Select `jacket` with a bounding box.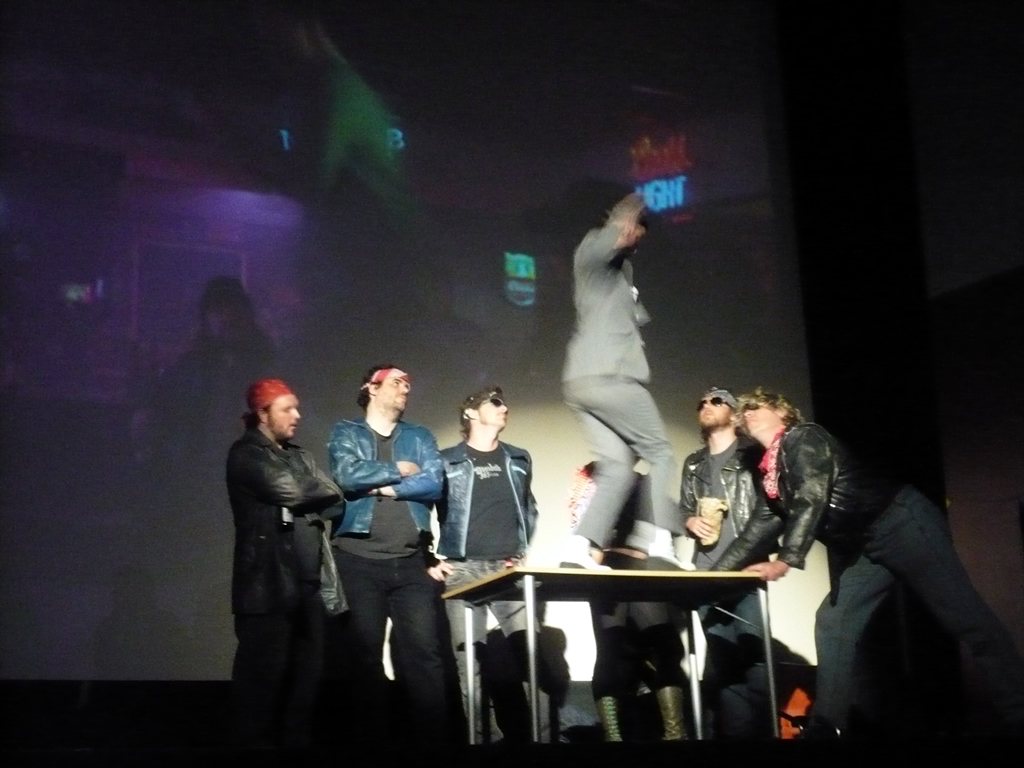
708:421:891:569.
